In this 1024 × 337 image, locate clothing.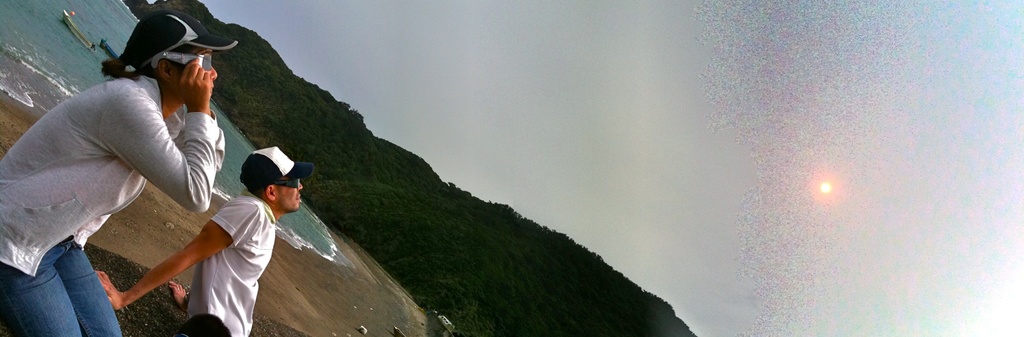
Bounding box: rect(198, 191, 252, 336).
